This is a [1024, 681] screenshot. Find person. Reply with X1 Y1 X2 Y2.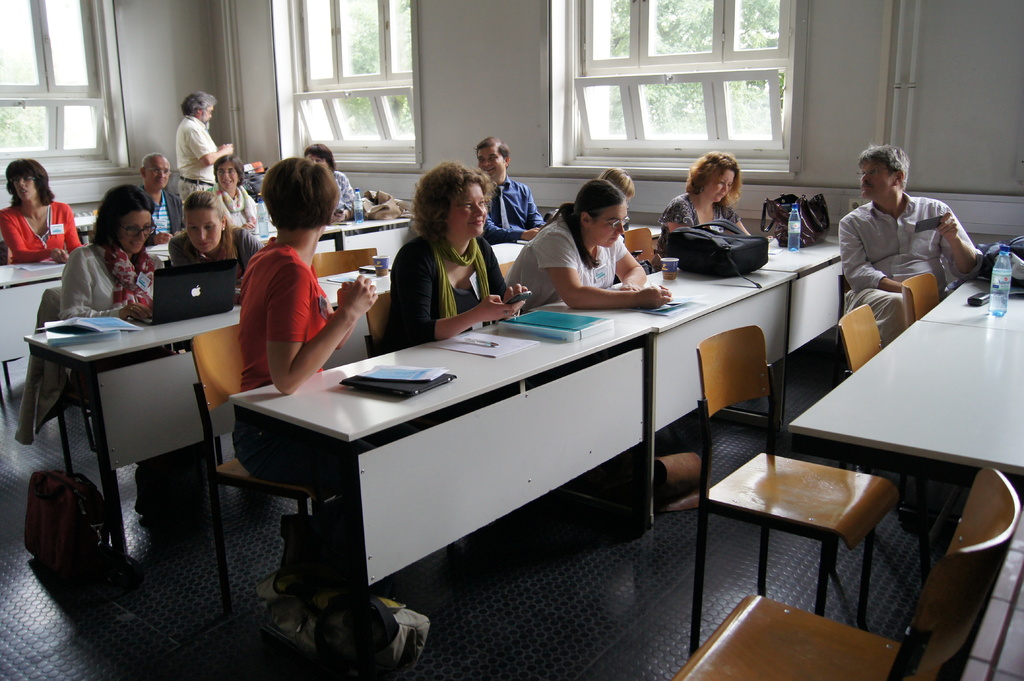
137 156 179 234.
